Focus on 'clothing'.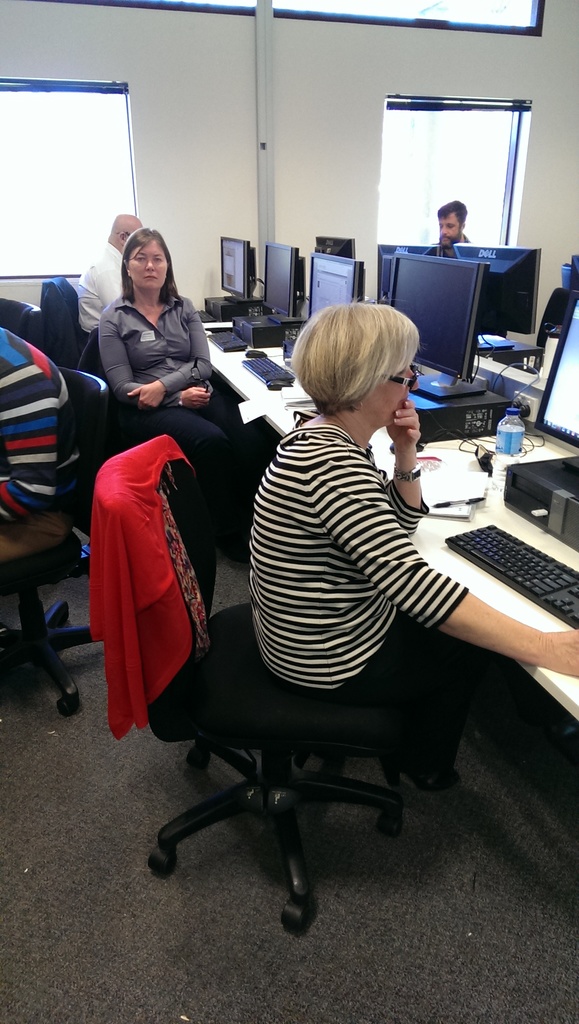
Focused at 0, 326, 80, 575.
